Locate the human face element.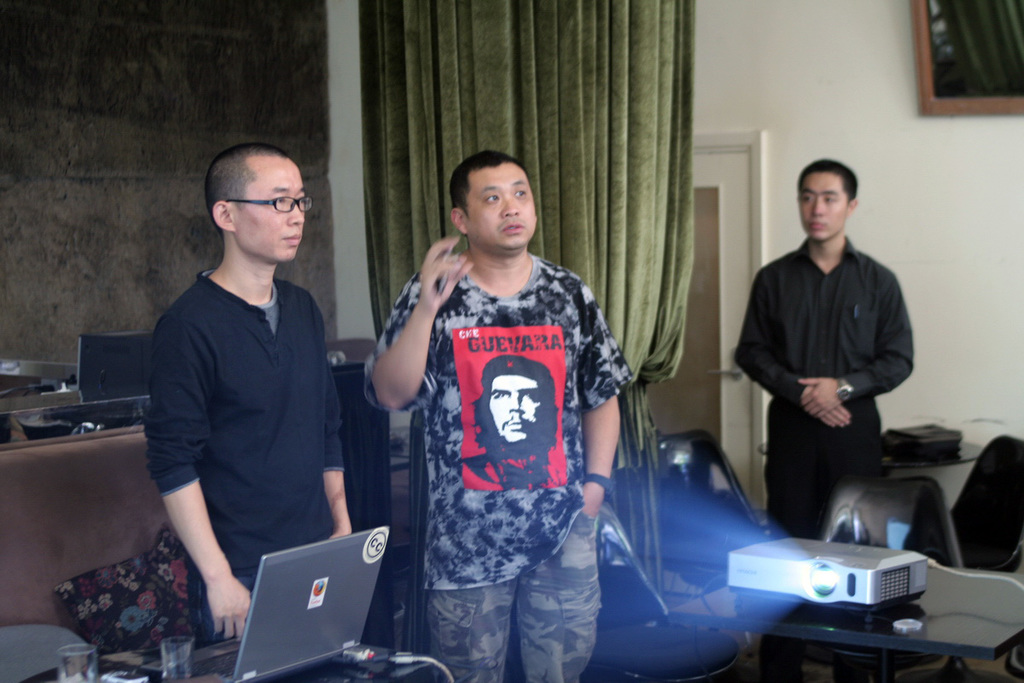
Element bbox: rect(466, 171, 535, 246).
